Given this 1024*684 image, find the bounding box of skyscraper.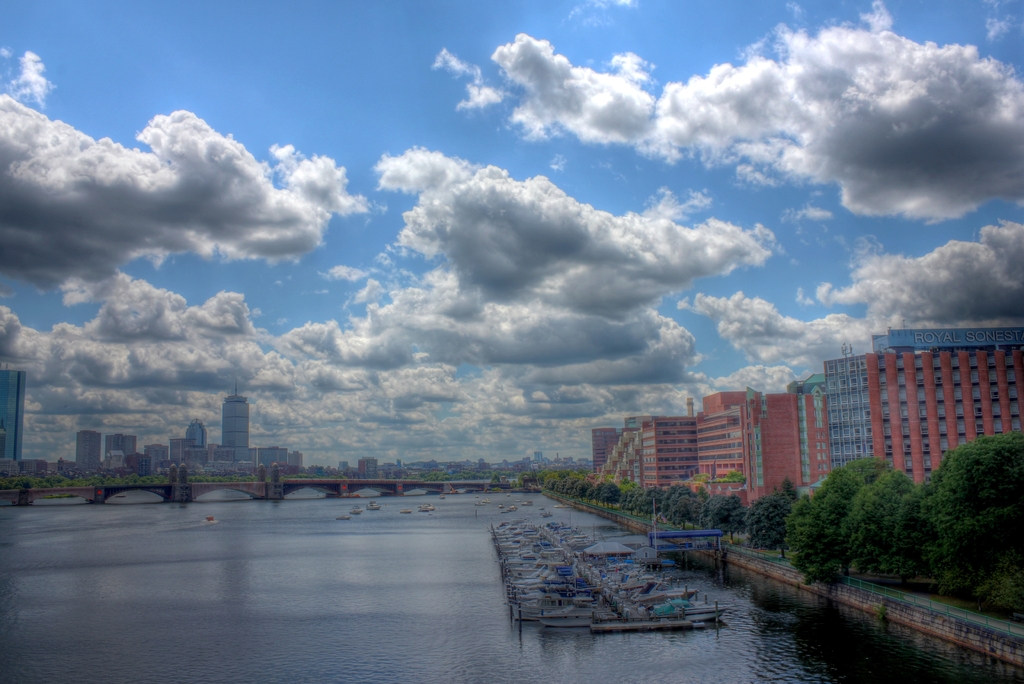
crop(80, 432, 101, 470).
